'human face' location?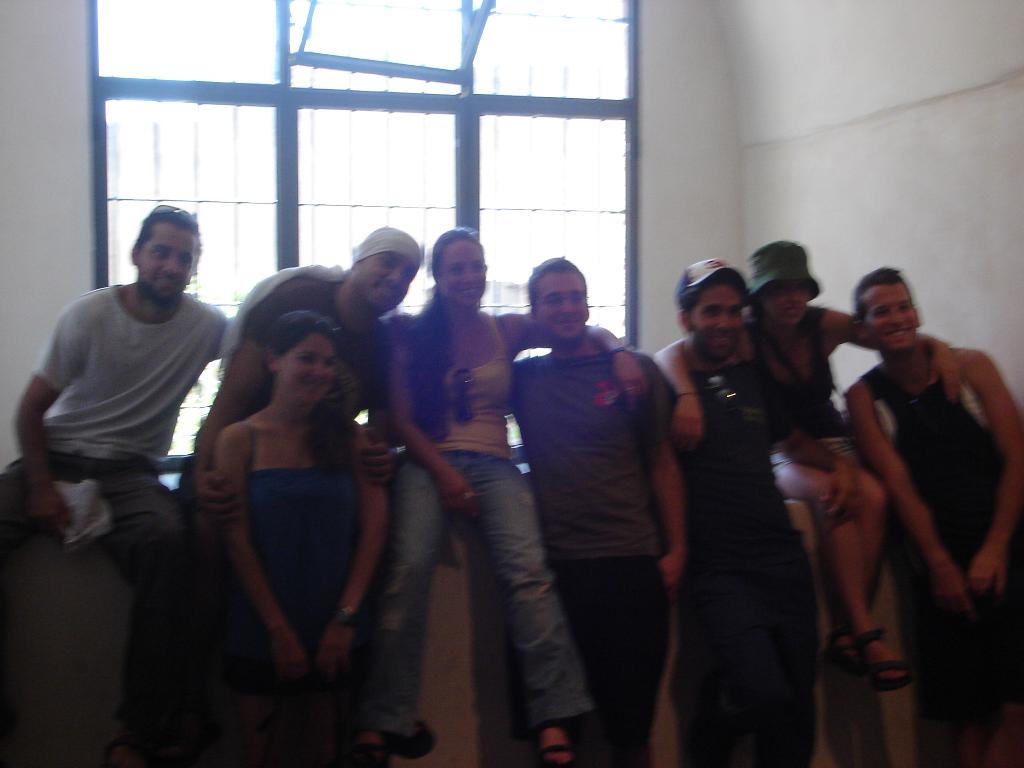
<bbox>532, 276, 588, 342</bbox>
